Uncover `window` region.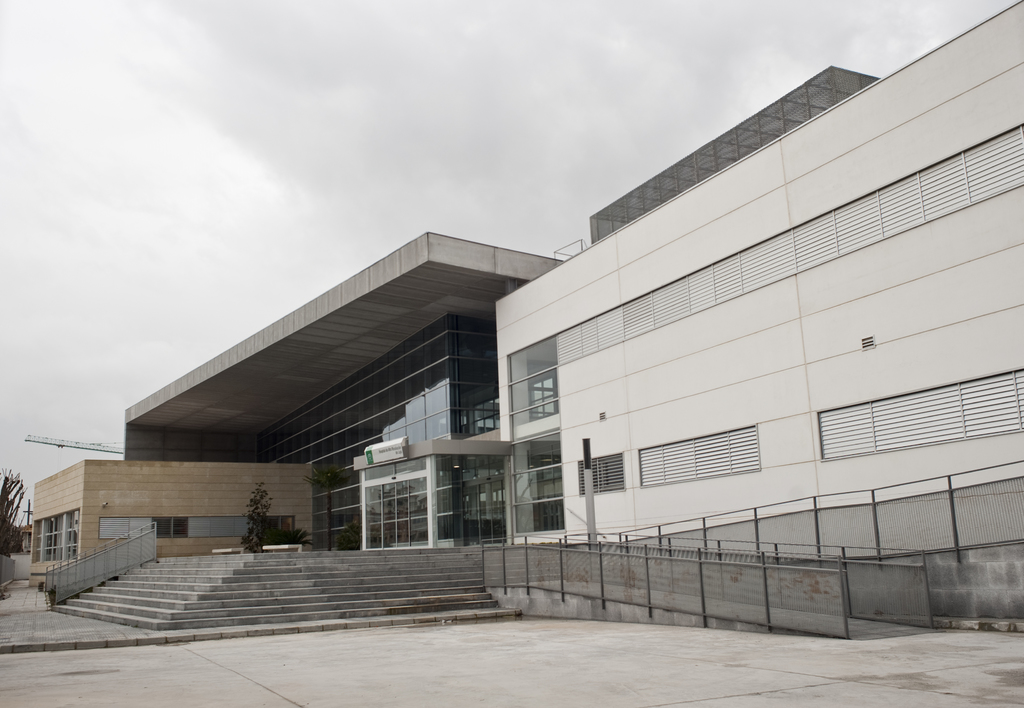
Uncovered: detection(509, 434, 566, 532).
